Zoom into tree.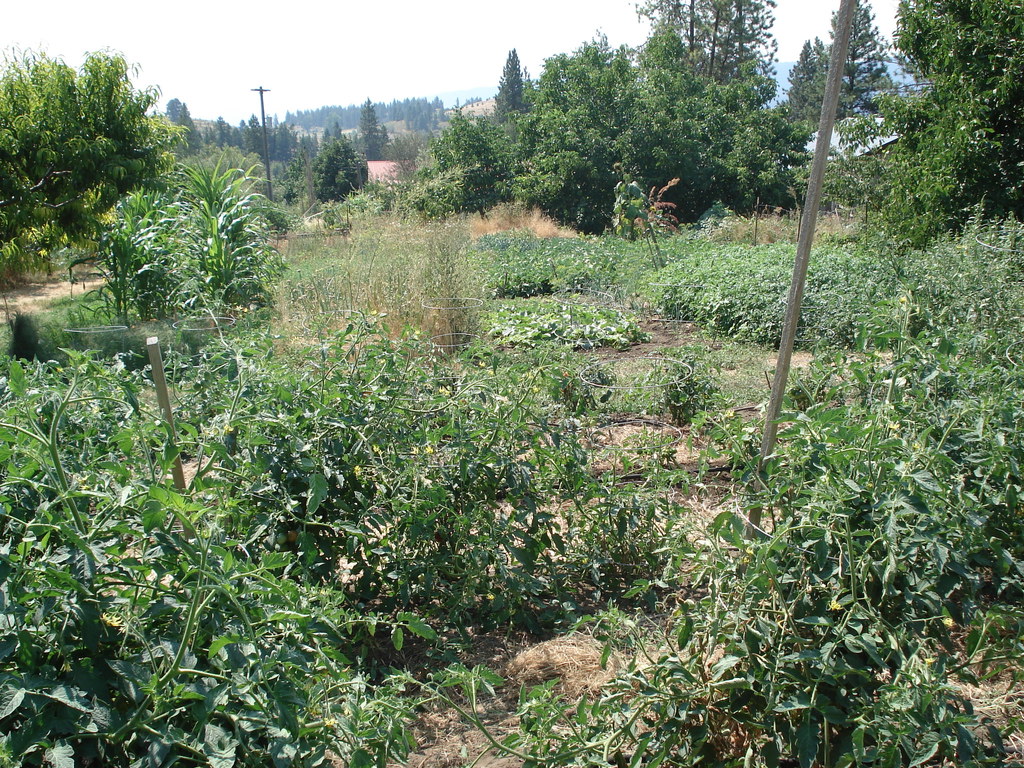
Zoom target: <box>481,47,529,140</box>.
